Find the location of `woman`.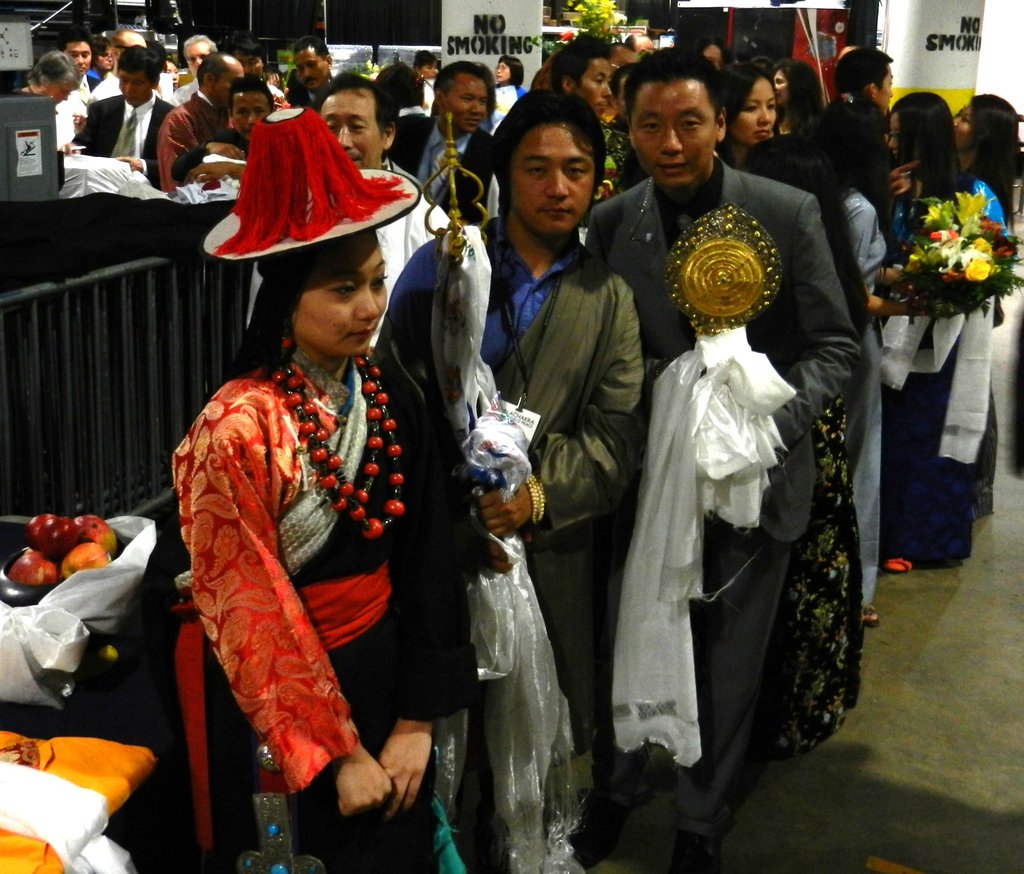
Location: region(804, 89, 929, 619).
